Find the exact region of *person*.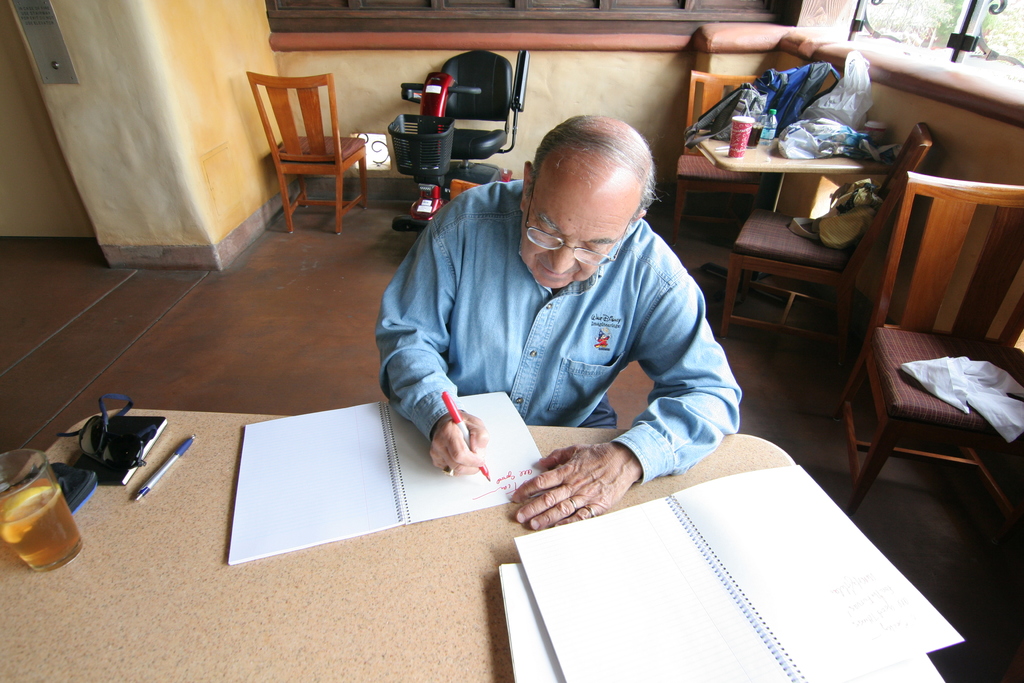
Exact region: locate(352, 116, 733, 547).
